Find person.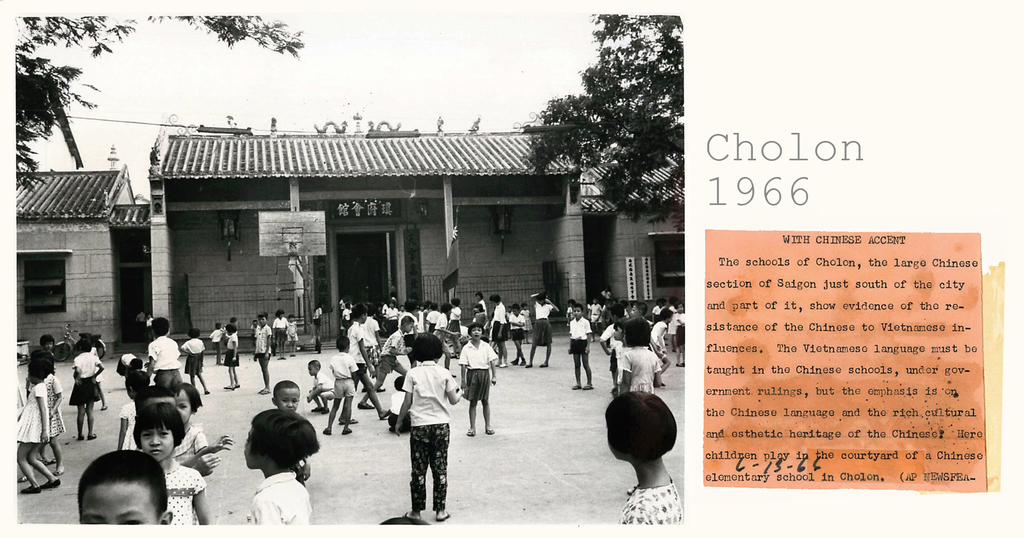
crop(305, 355, 336, 416).
